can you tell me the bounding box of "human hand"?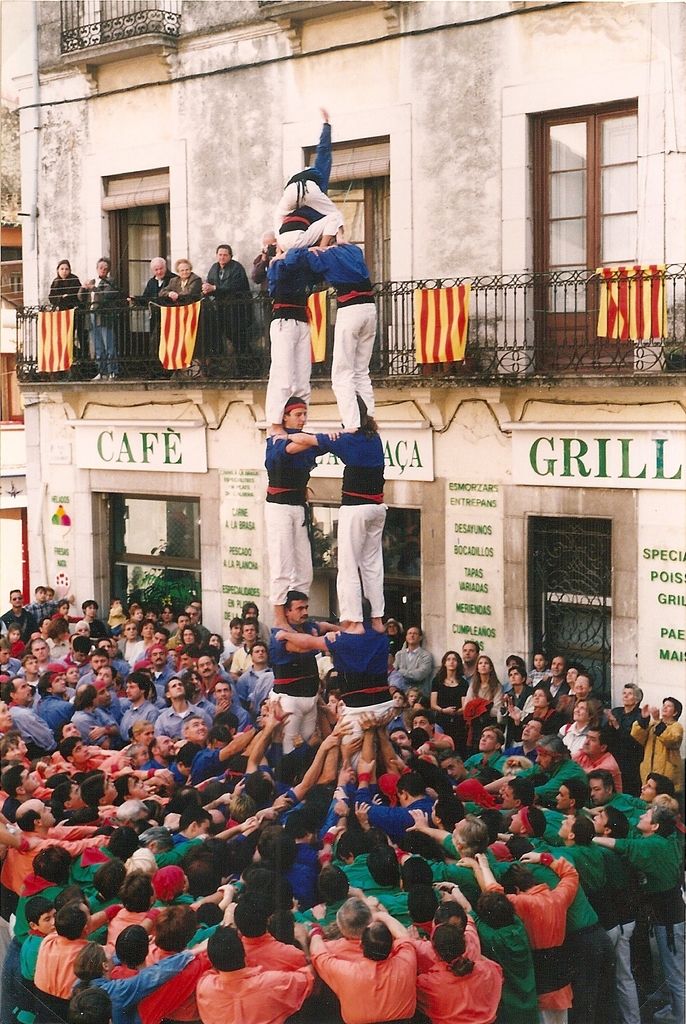
bbox=[333, 796, 351, 820].
